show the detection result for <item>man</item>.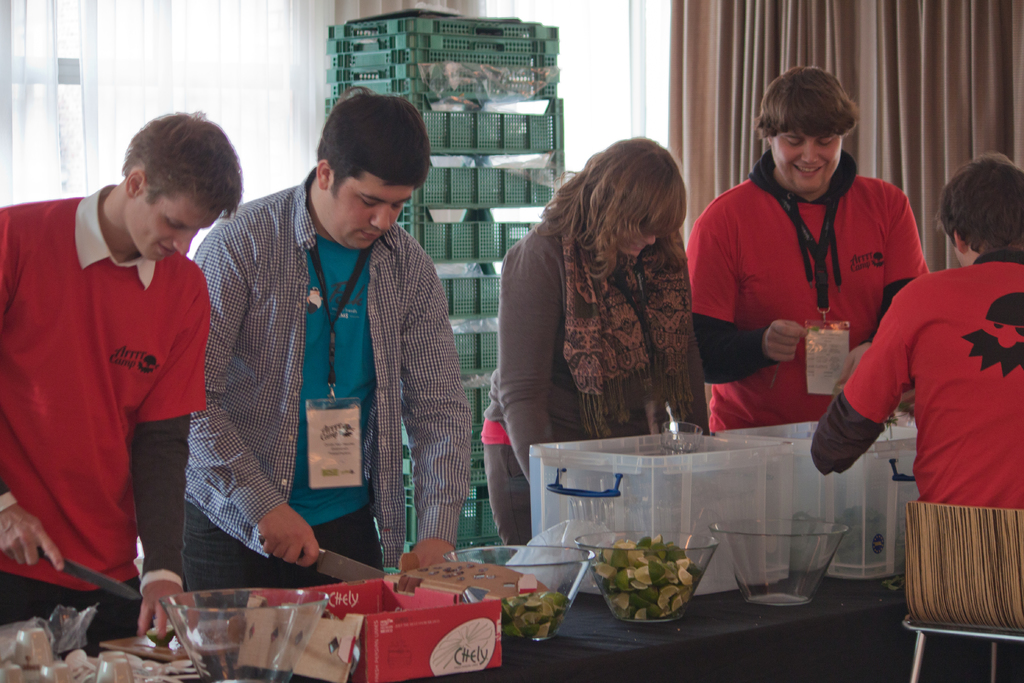
crop(184, 90, 470, 618).
